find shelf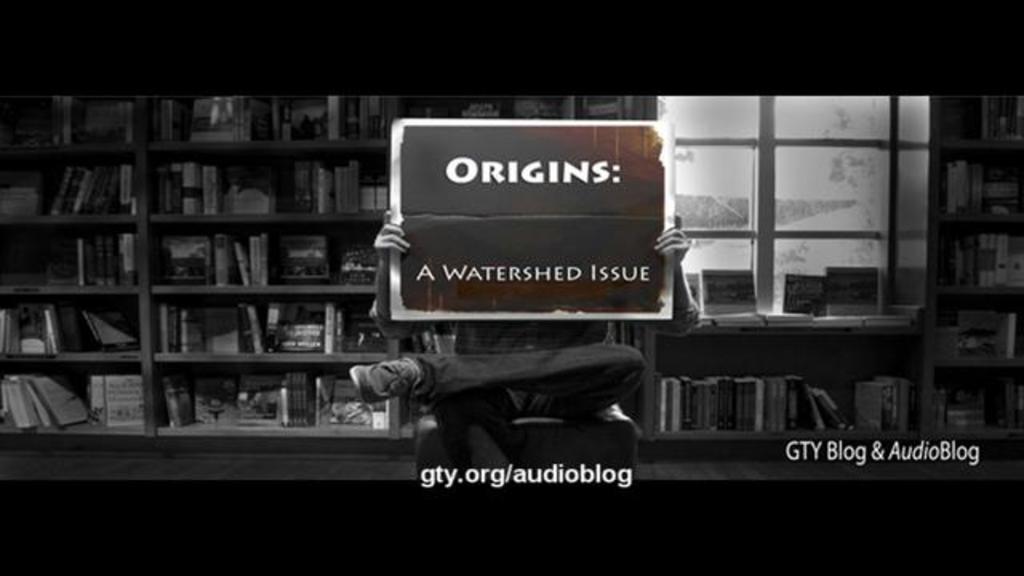
(left=26, top=368, right=158, bottom=422)
